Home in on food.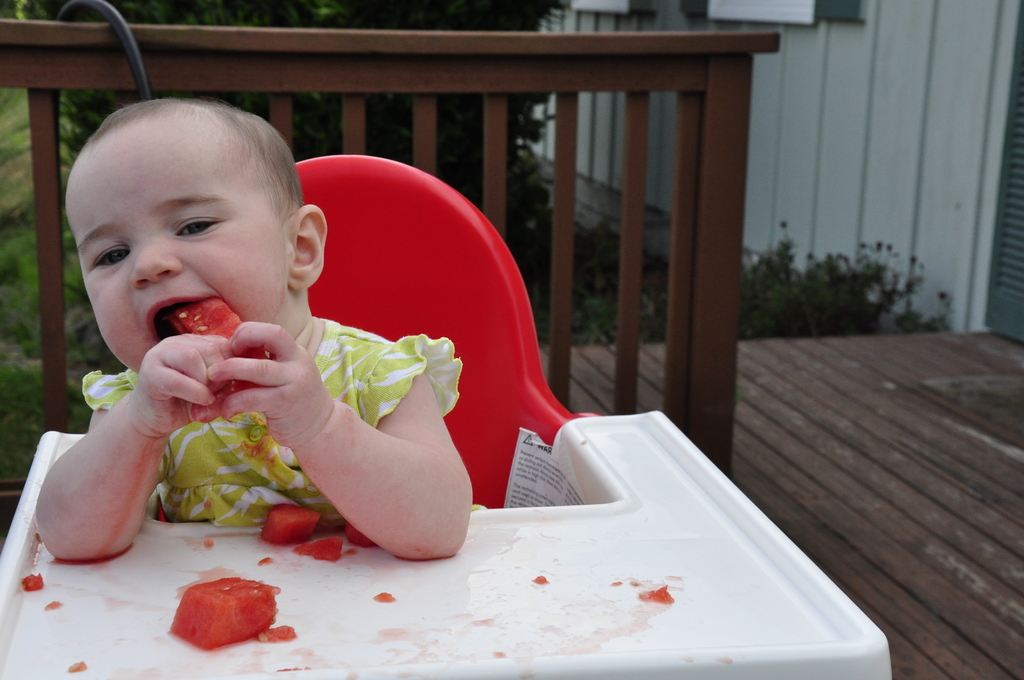
Homed in at crop(19, 574, 44, 590).
